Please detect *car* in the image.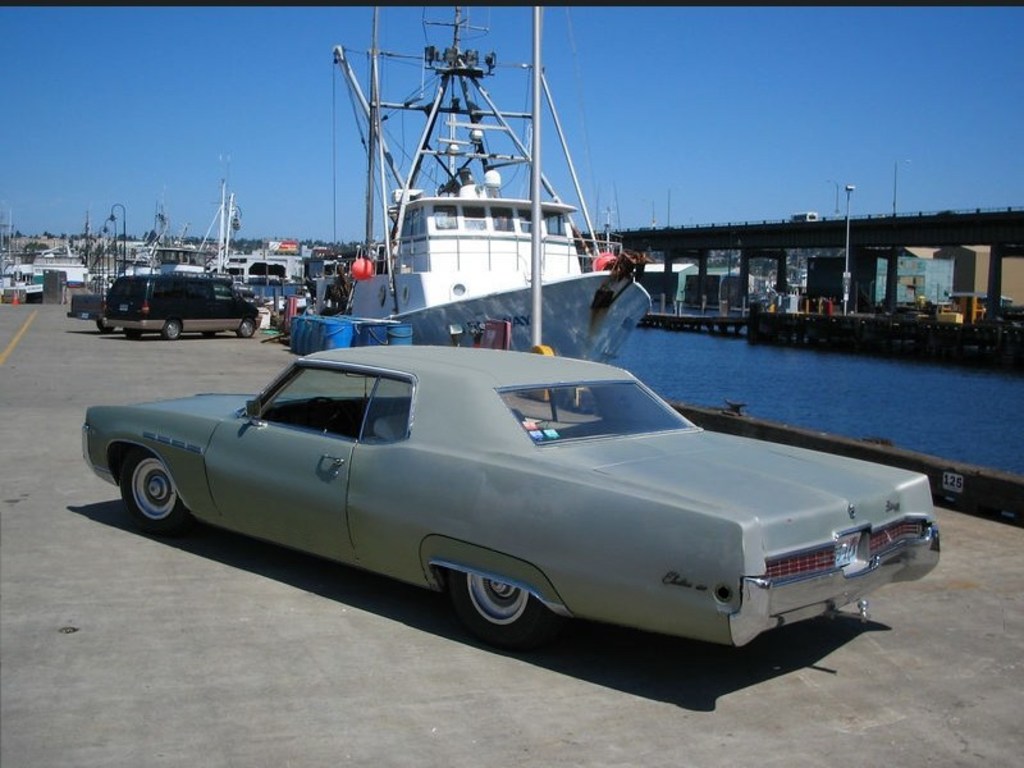
(x1=77, y1=344, x2=941, y2=649).
